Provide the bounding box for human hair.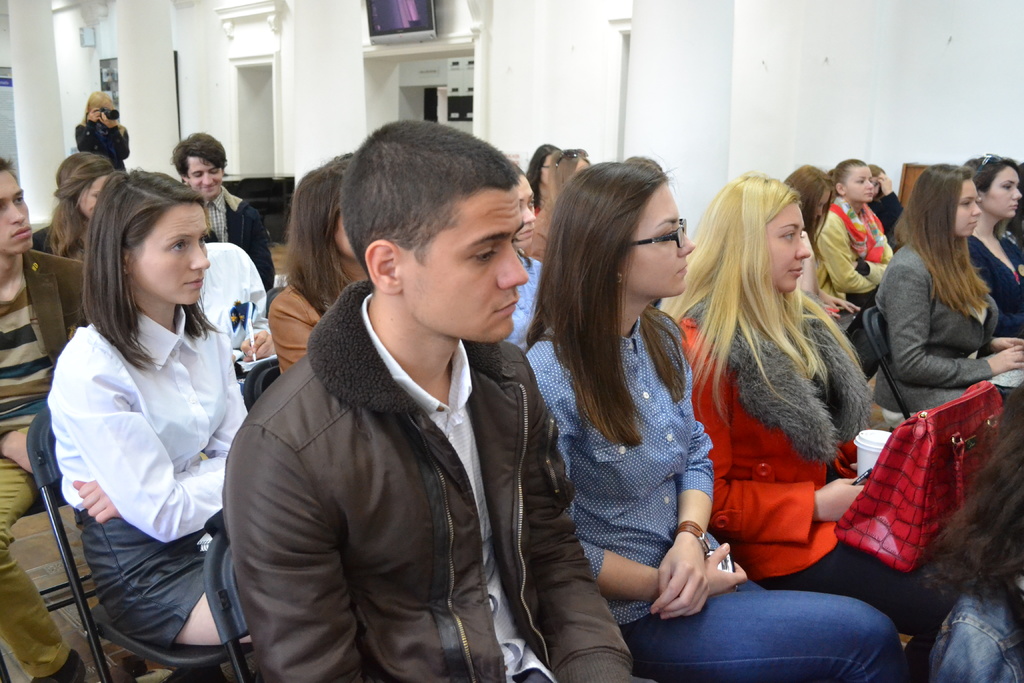
x1=785 y1=170 x2=844 y2=243.
